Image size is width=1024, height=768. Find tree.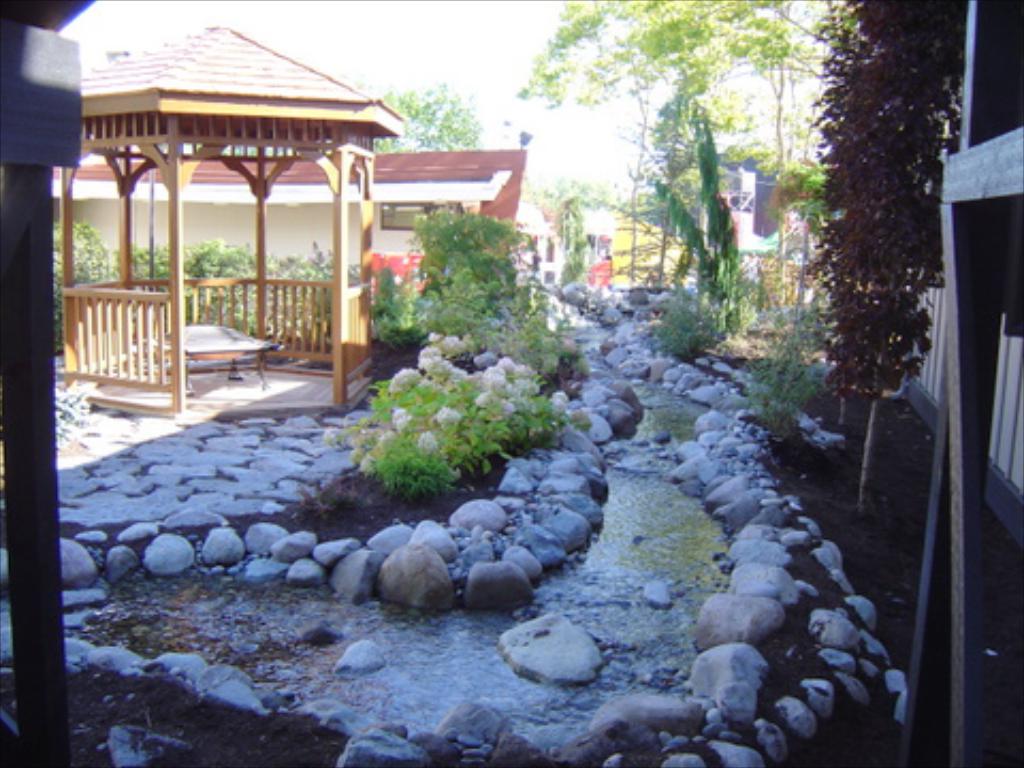
<box>508,0,819,290</box>.
